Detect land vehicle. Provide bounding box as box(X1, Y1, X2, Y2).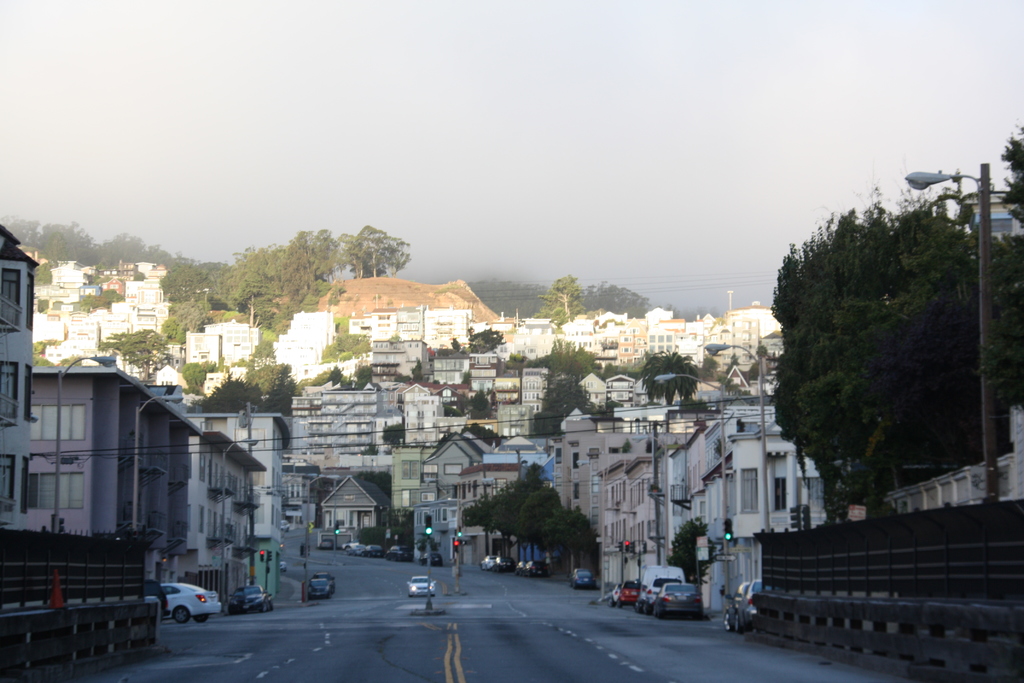
box(736, 577, 762, 630).
